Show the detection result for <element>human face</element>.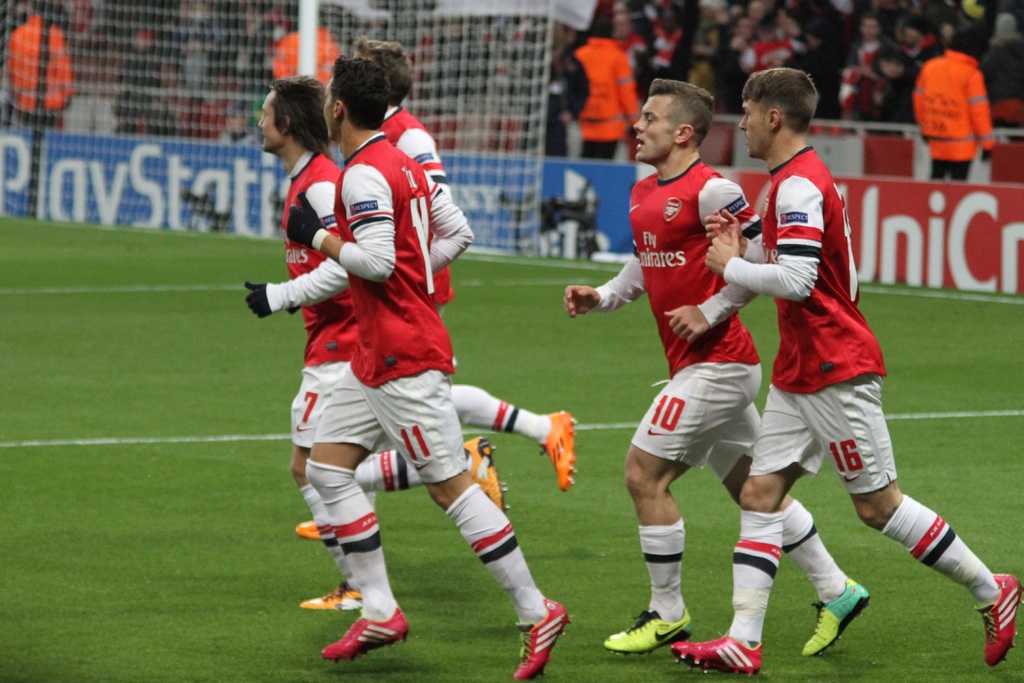
(323,77,337,142).
